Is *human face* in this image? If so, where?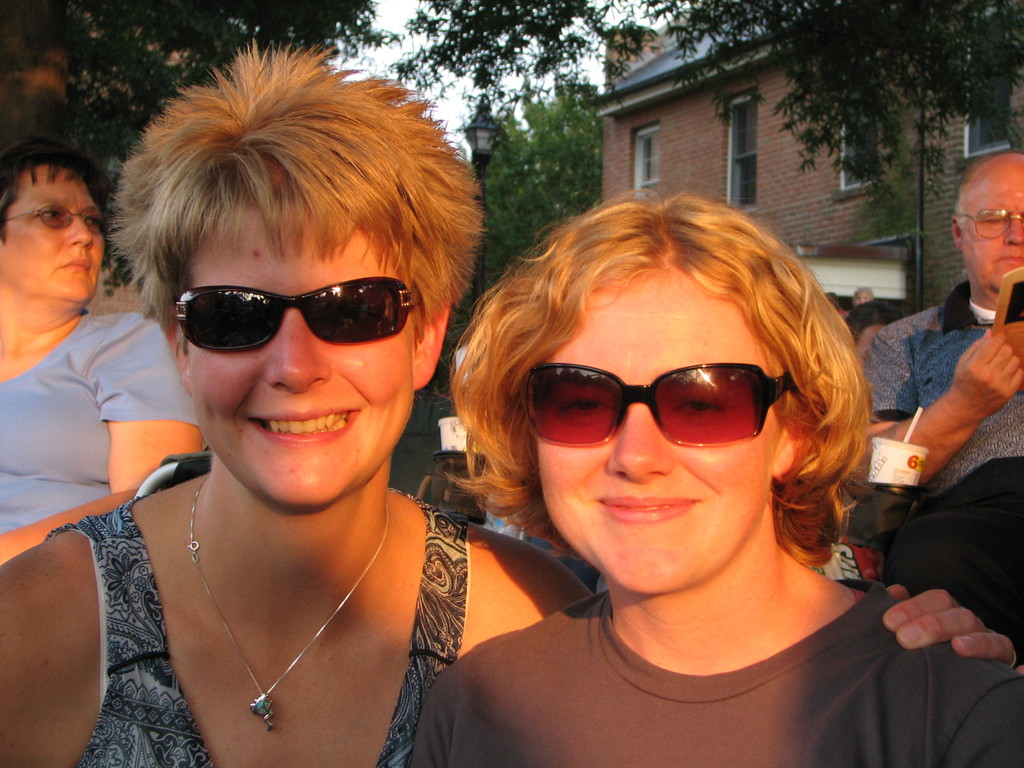
Yes, at bbox=[534, 281, 785, 596].
